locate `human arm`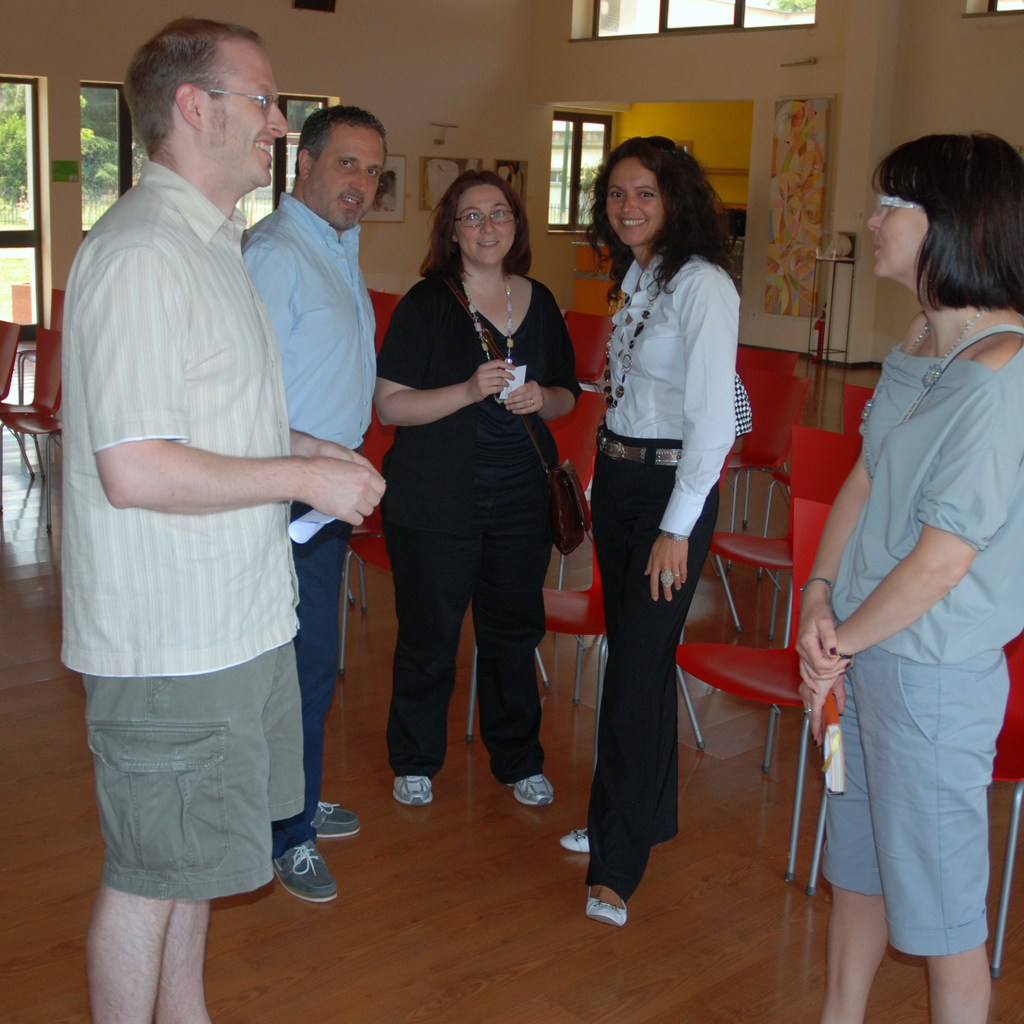
BBox(98, 252, 396, 527)
